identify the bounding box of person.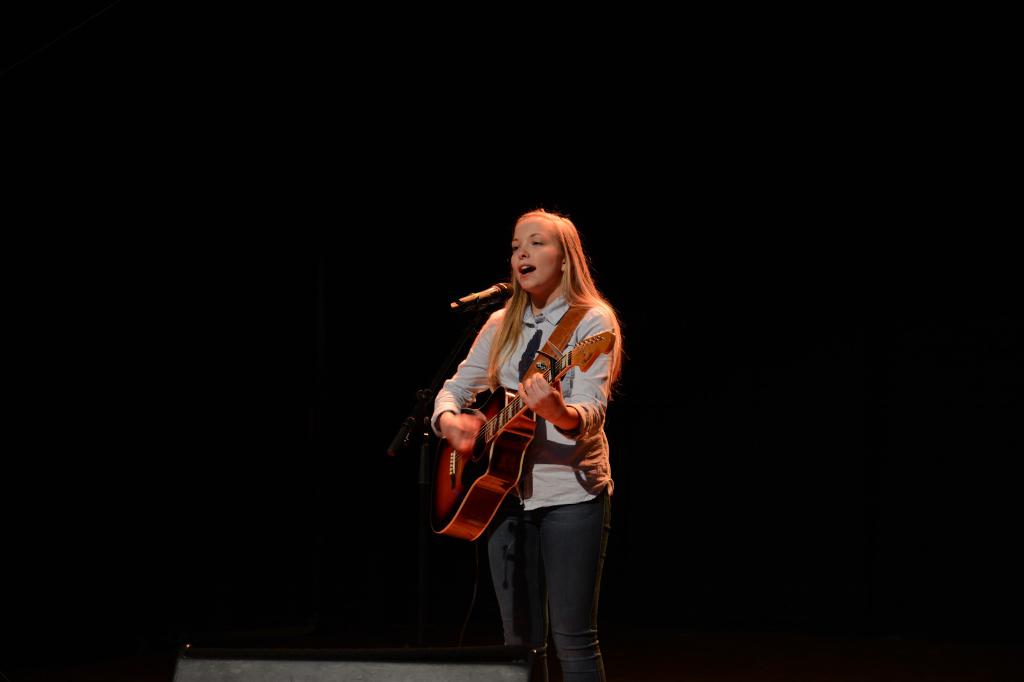
[x1=427, y1=198, x2=630, y2=679].
